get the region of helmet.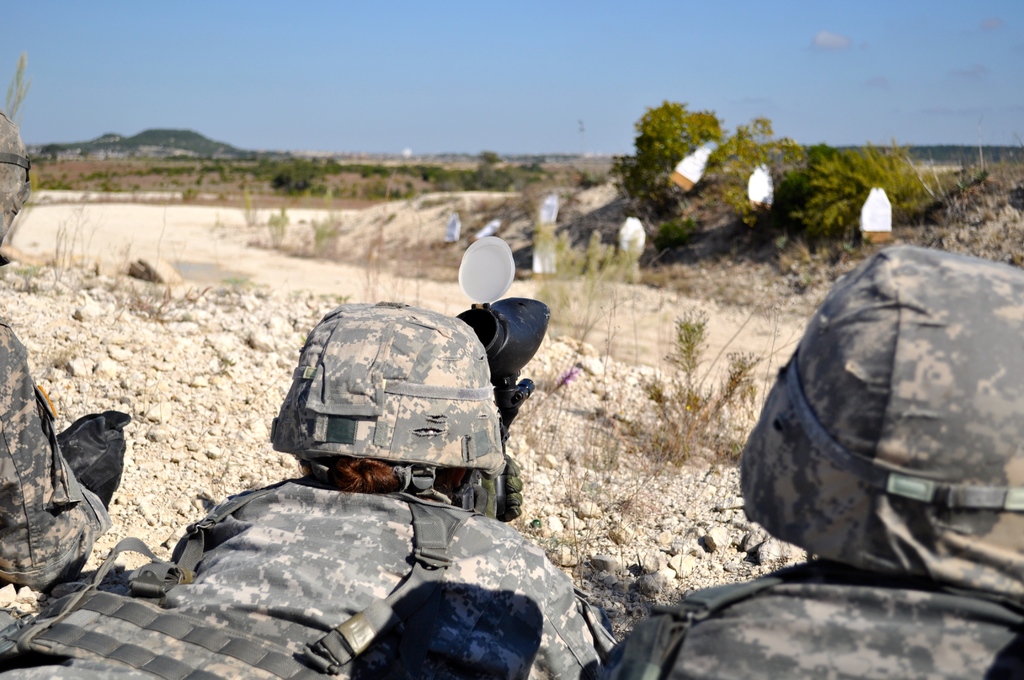
bbox=(739, 246, 1023, 574).
